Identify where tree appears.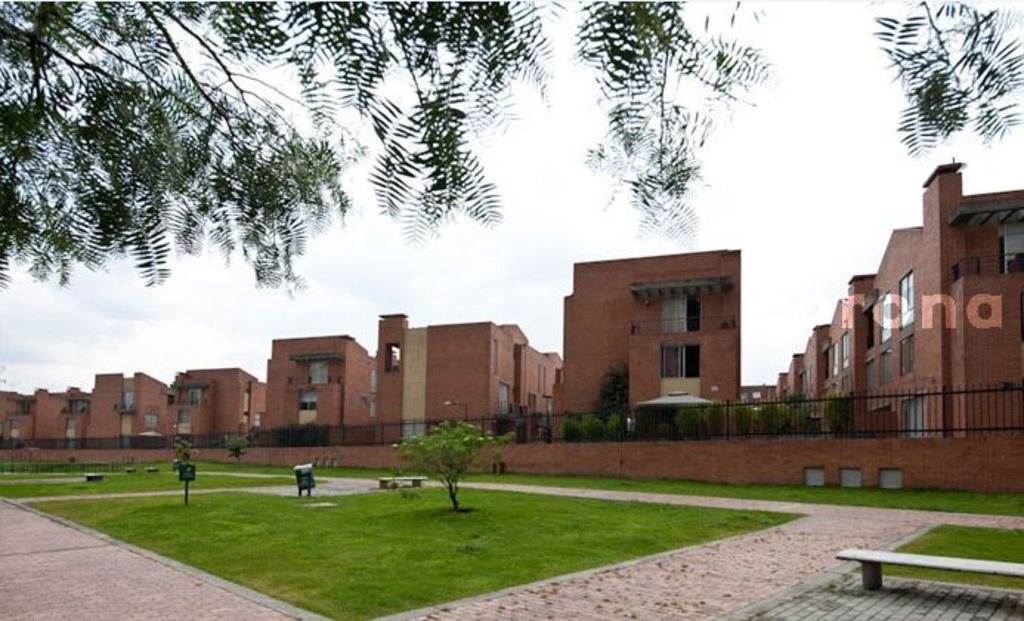
Appears at (826,387,848,438).
